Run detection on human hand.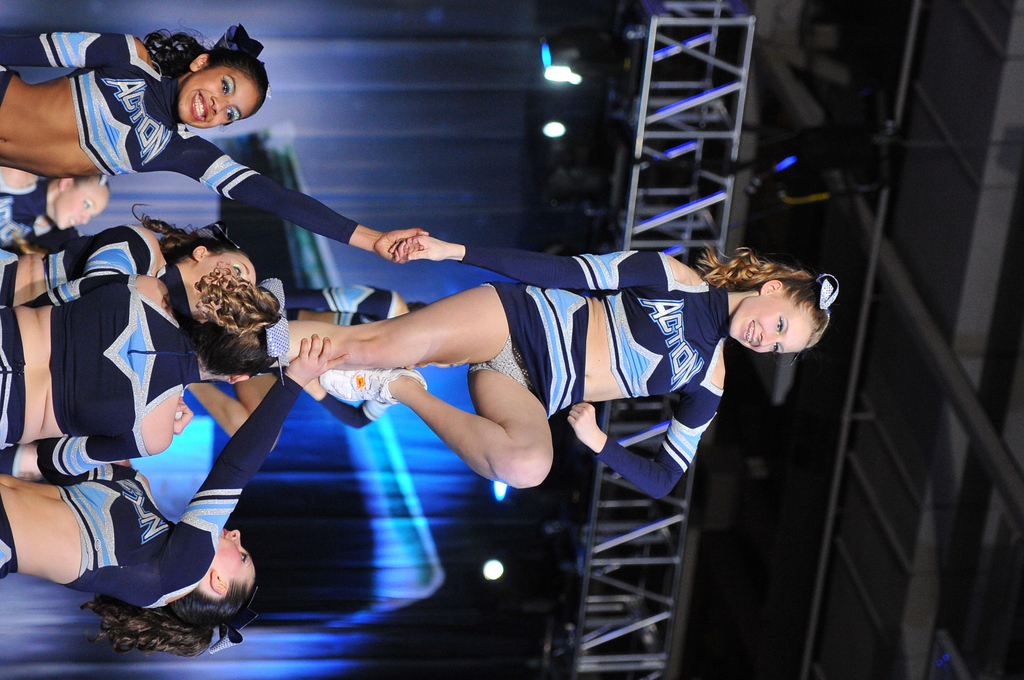
Result: l=390, t=233, r=449, b=262.
